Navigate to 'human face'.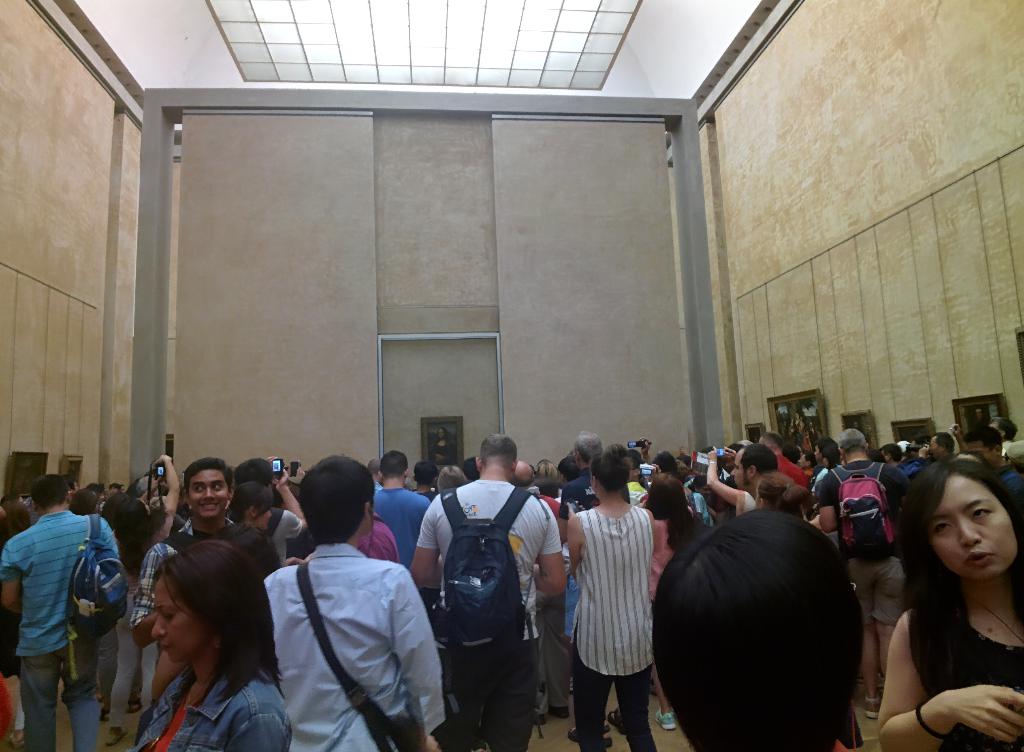
Navigation target: bbox=(727, 446, 753, 488).
